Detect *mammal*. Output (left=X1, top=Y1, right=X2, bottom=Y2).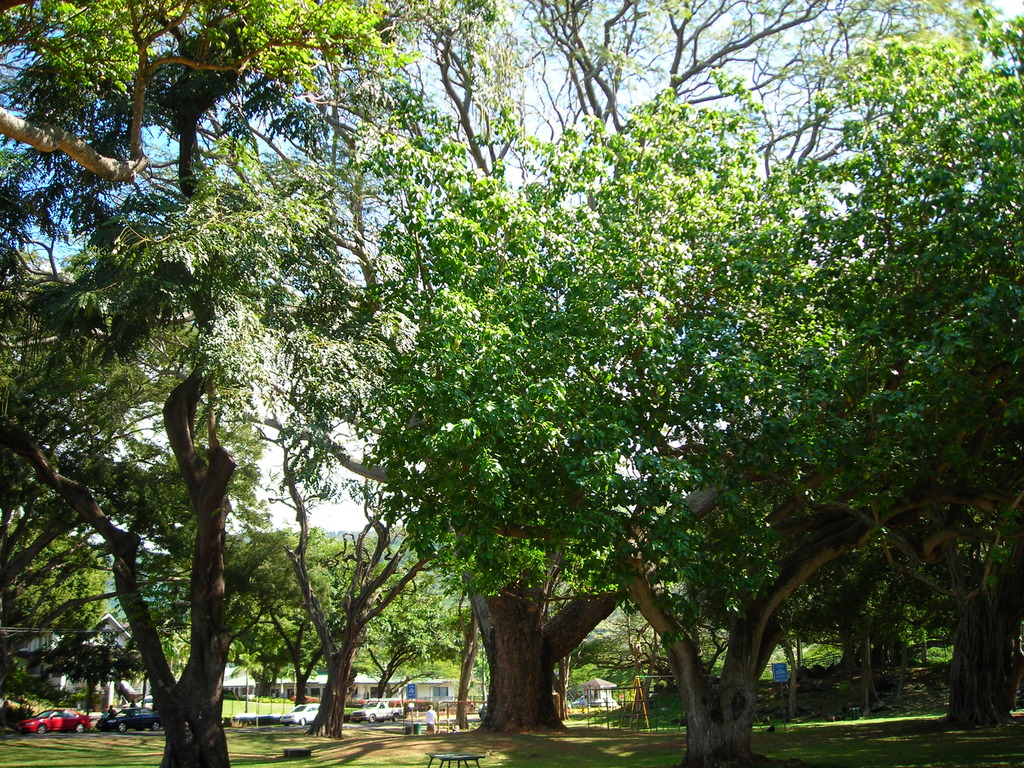
(left=416, top=695, right=445, bottom=733).
